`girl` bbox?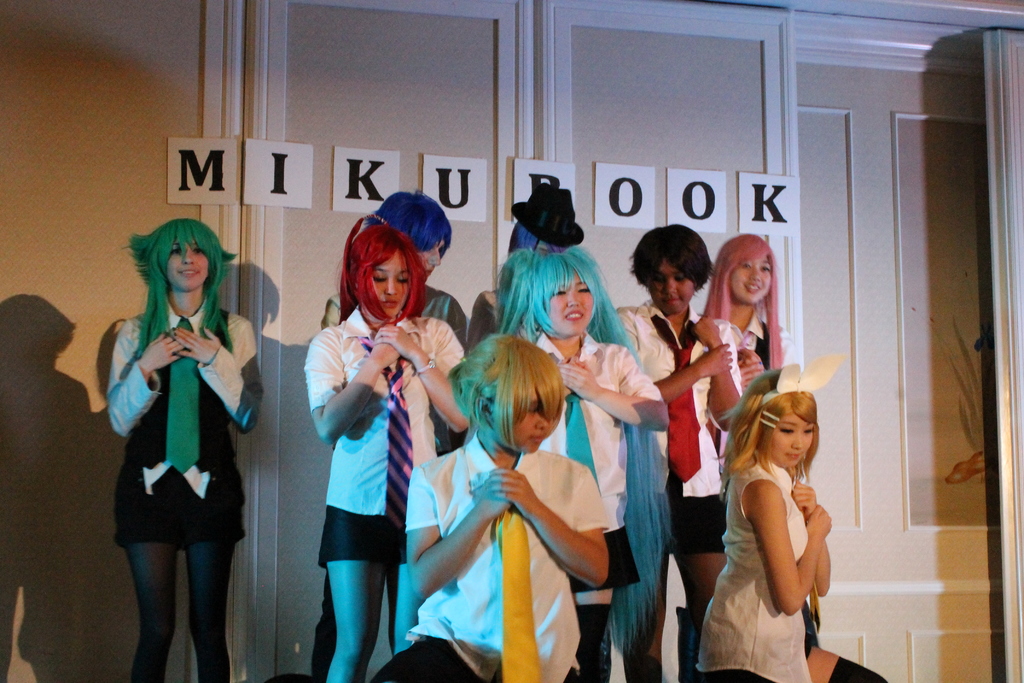
(106,215,262,682)
